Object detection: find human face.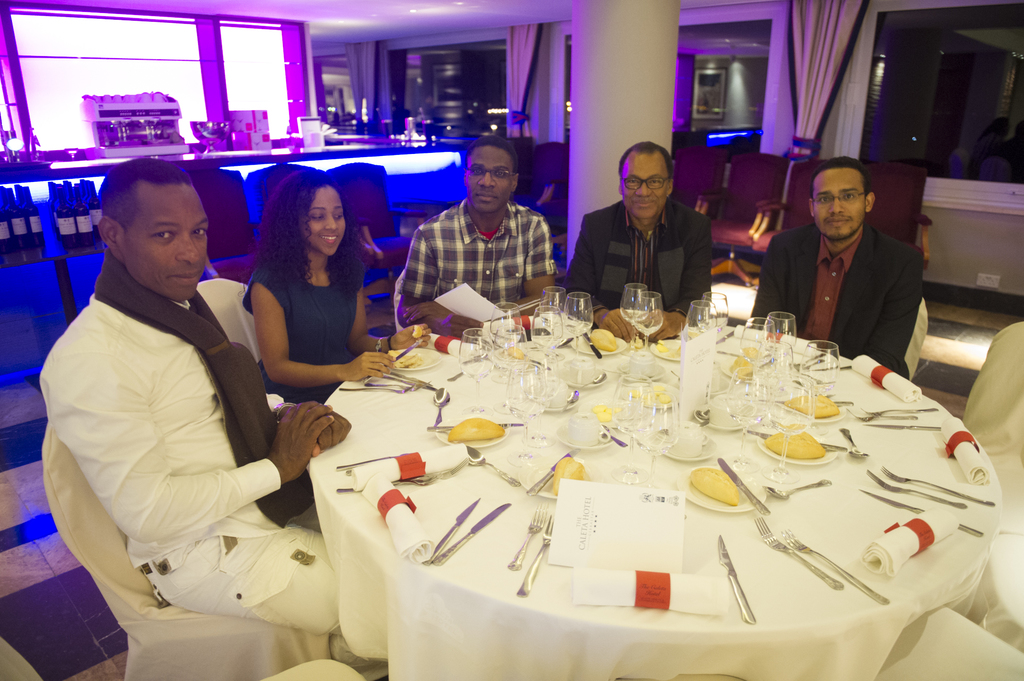
bbox(122, 183, 211, 301).
